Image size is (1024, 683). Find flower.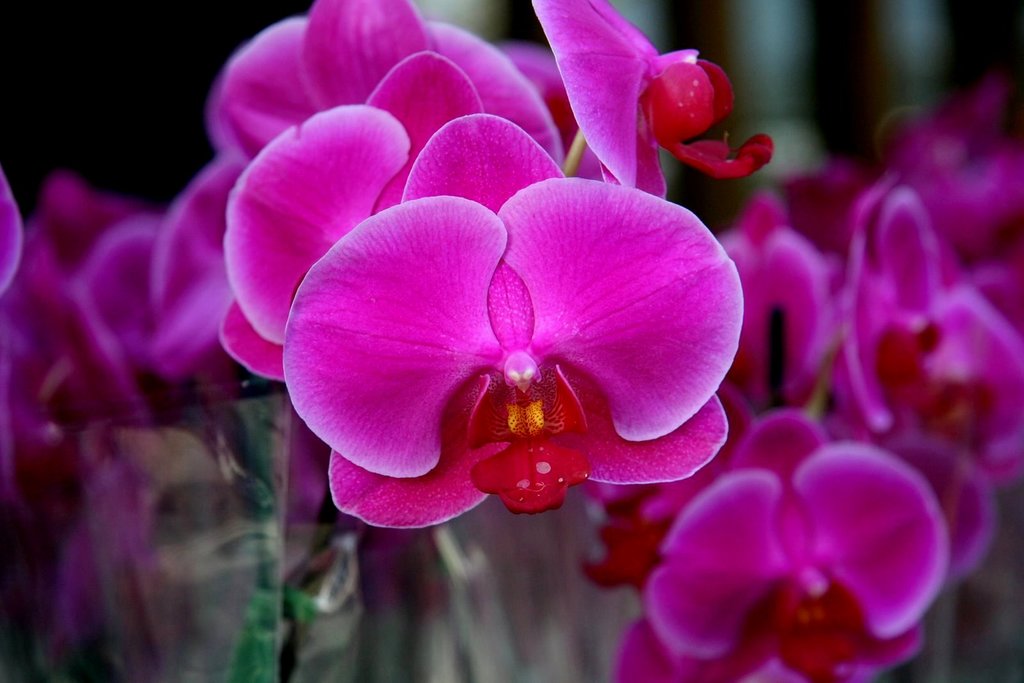
BBox(270, 179, 733, 523).
